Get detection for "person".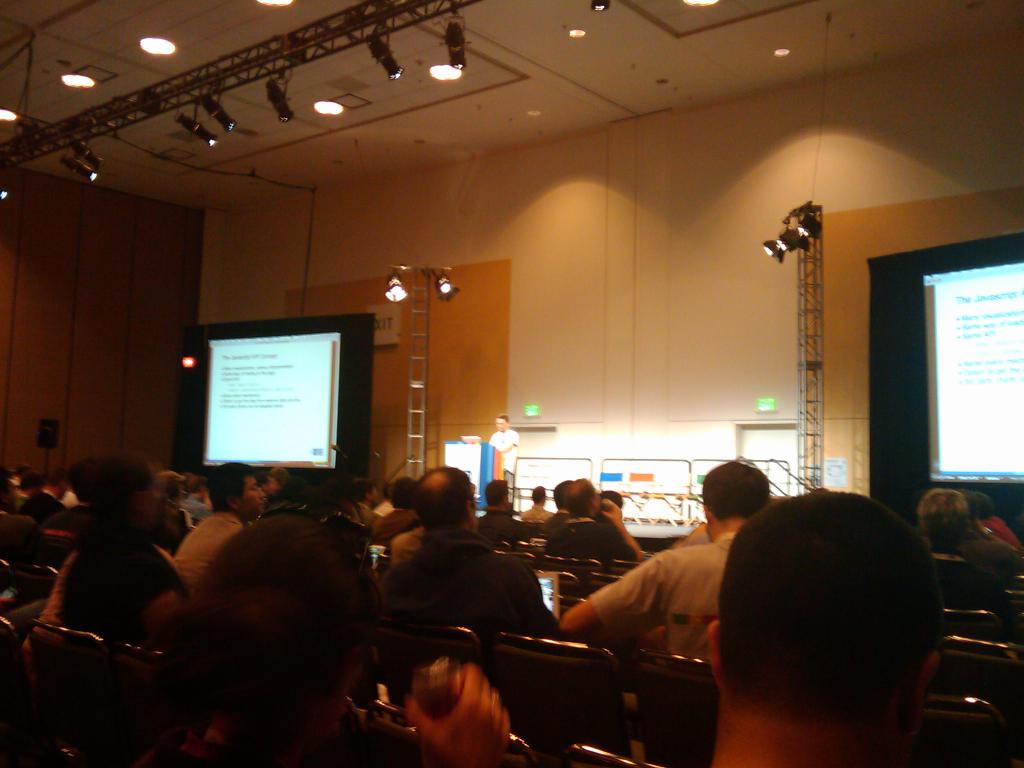
Detection: (left=485, top=410, right=520, bottom=504).
